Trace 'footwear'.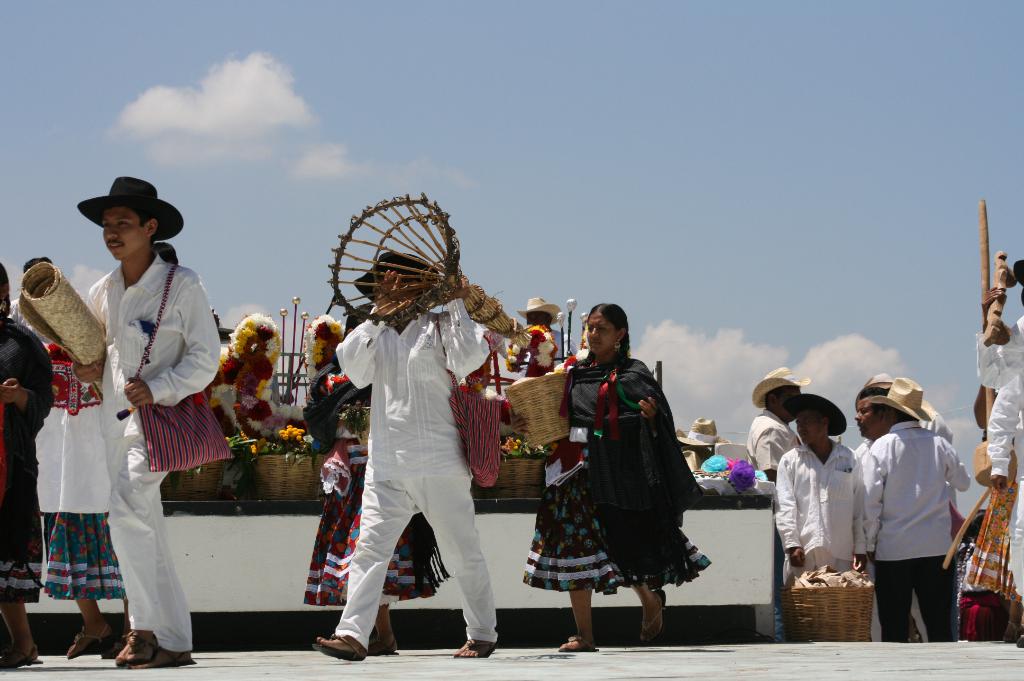
Traced to detection(67, 618, 114, 658).
